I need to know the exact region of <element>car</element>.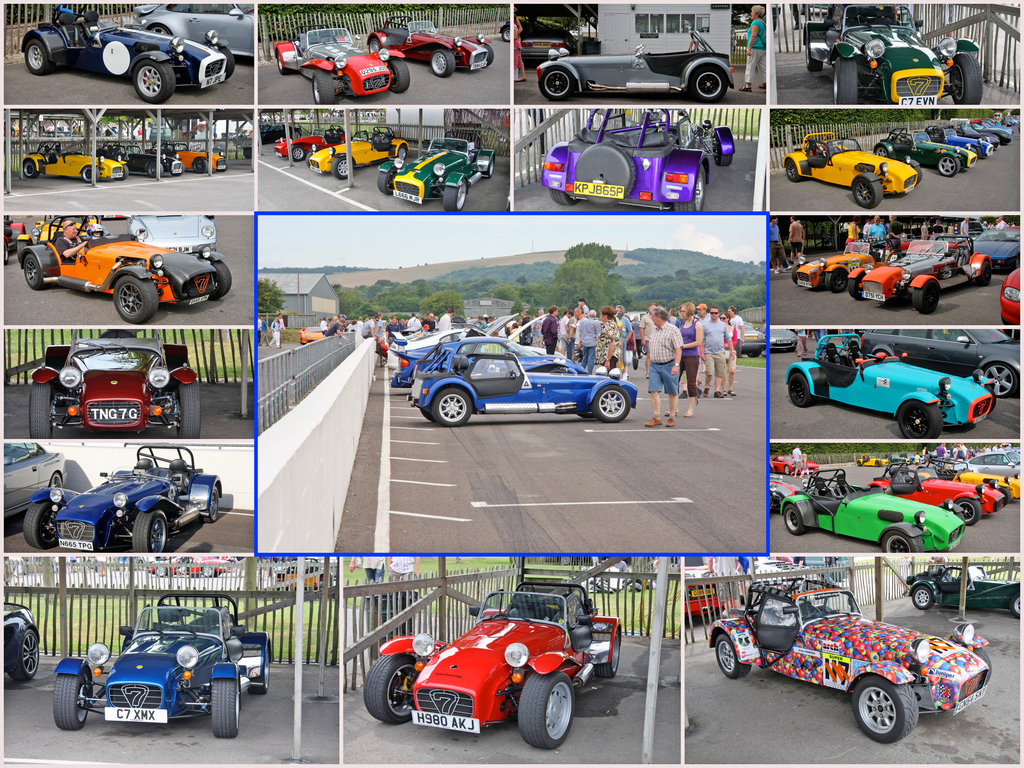
Region: locate(275, 28, 413, 104).
